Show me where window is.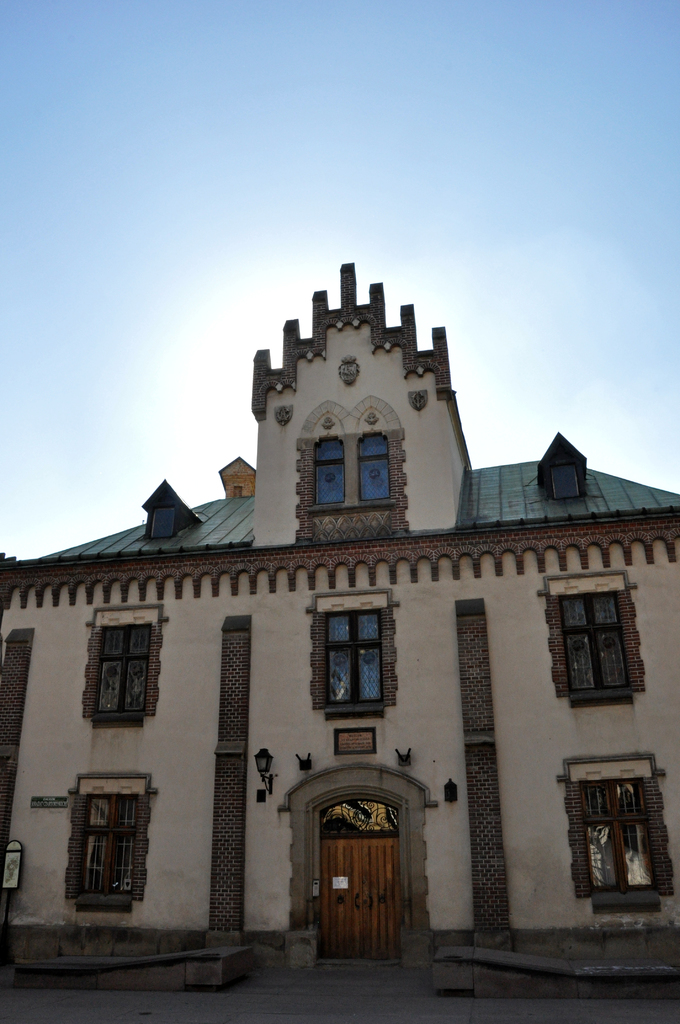
window is at bbox=(546, 788, 665, 907).
